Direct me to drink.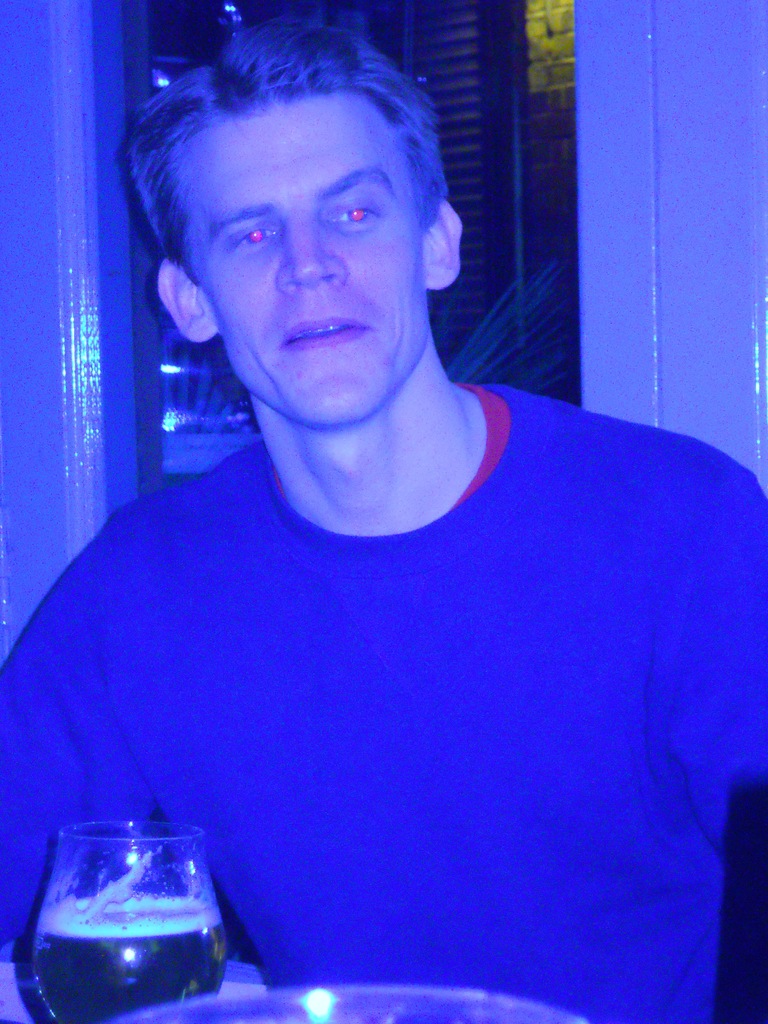
Direction: 29, 895, 223, 1023.
